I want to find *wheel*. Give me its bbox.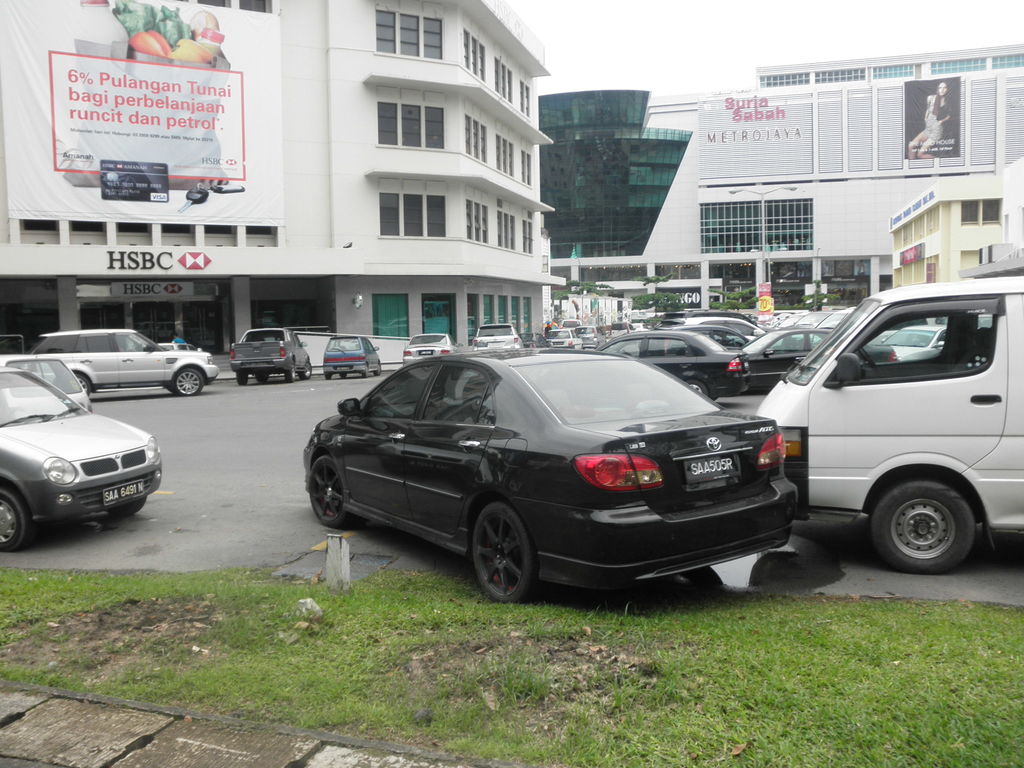
[left=472, top=502, right=538, bottom=601].
